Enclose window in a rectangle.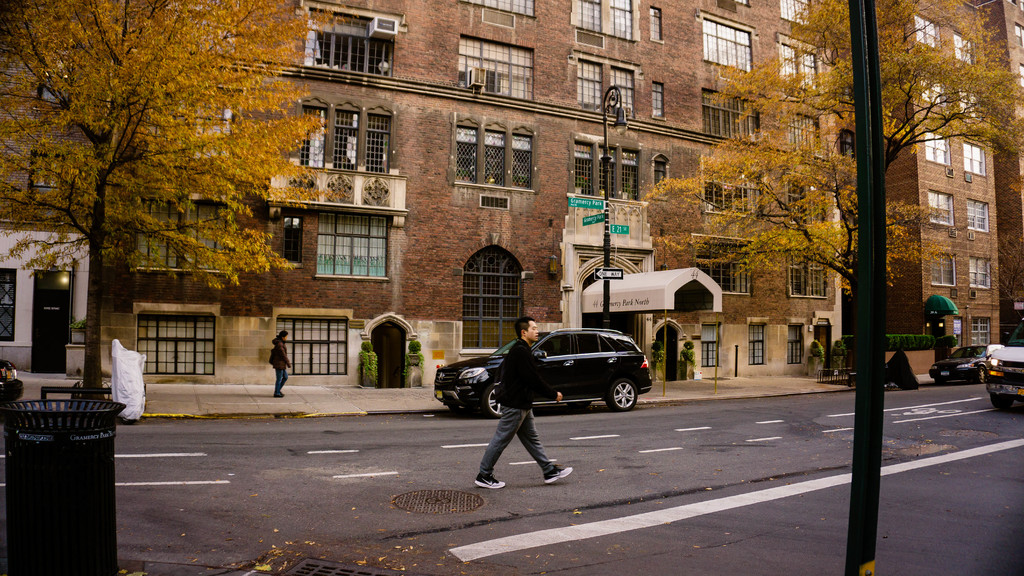
x1=461 y1=0 x2=539 y2=17.
